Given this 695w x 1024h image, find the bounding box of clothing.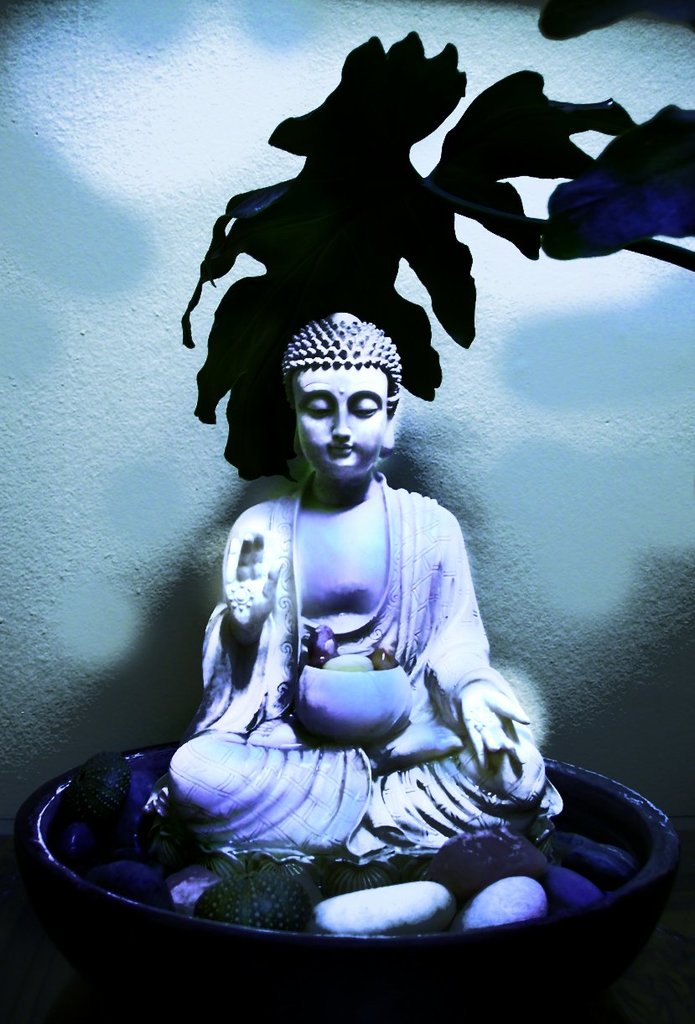
rect(170, 425, 559, 908).
